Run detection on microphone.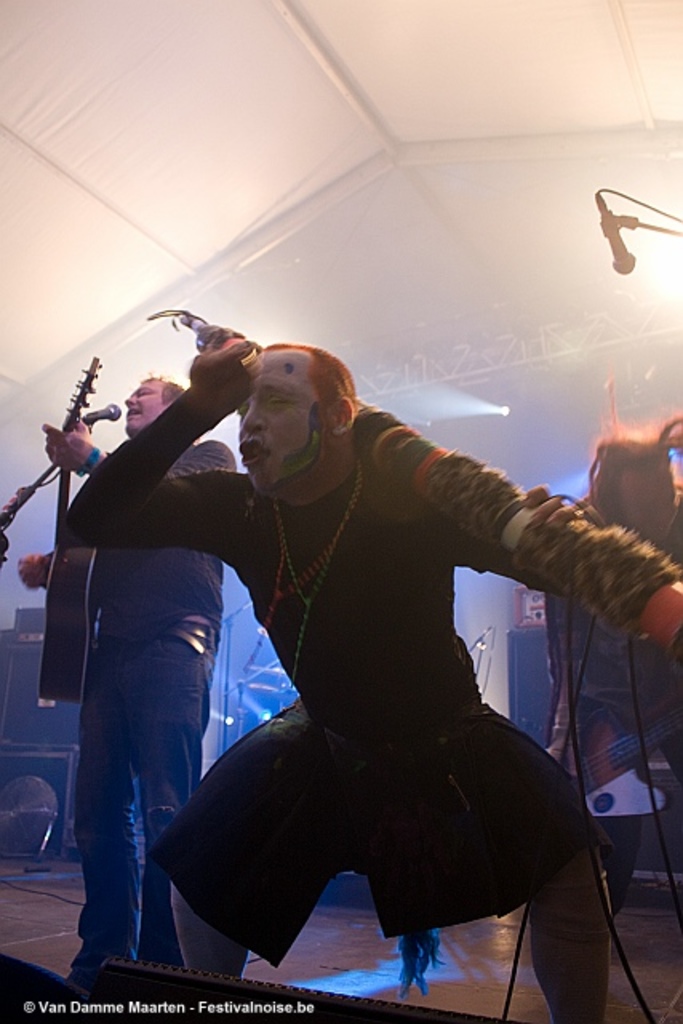
Result: 80/402/123/421.
